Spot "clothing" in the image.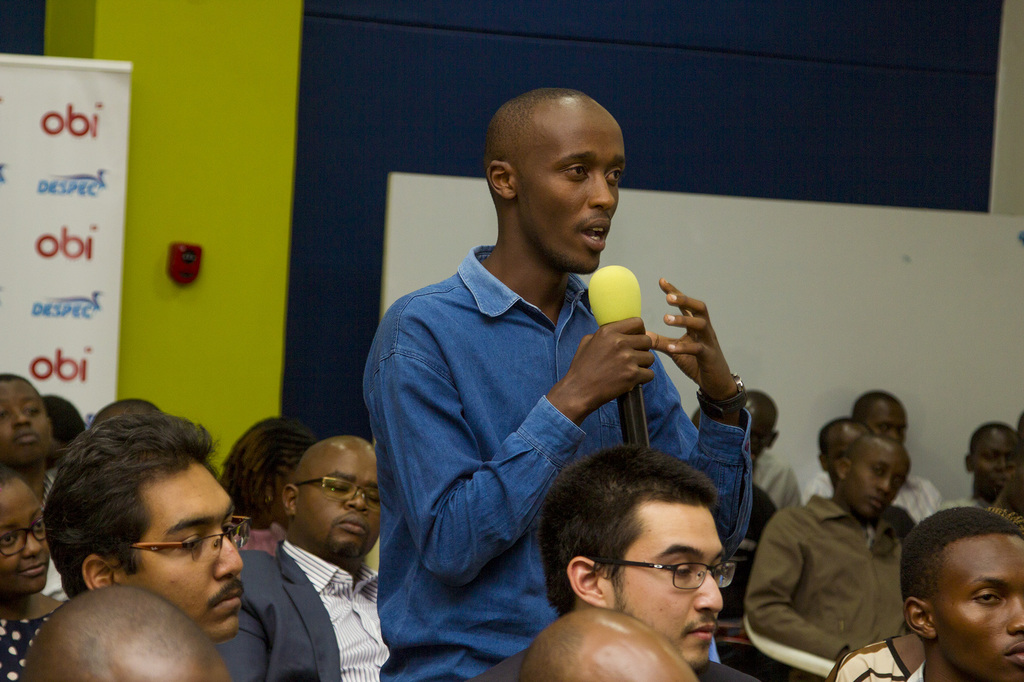
"clothing" found at Rect(42, 561, 70, 603).
